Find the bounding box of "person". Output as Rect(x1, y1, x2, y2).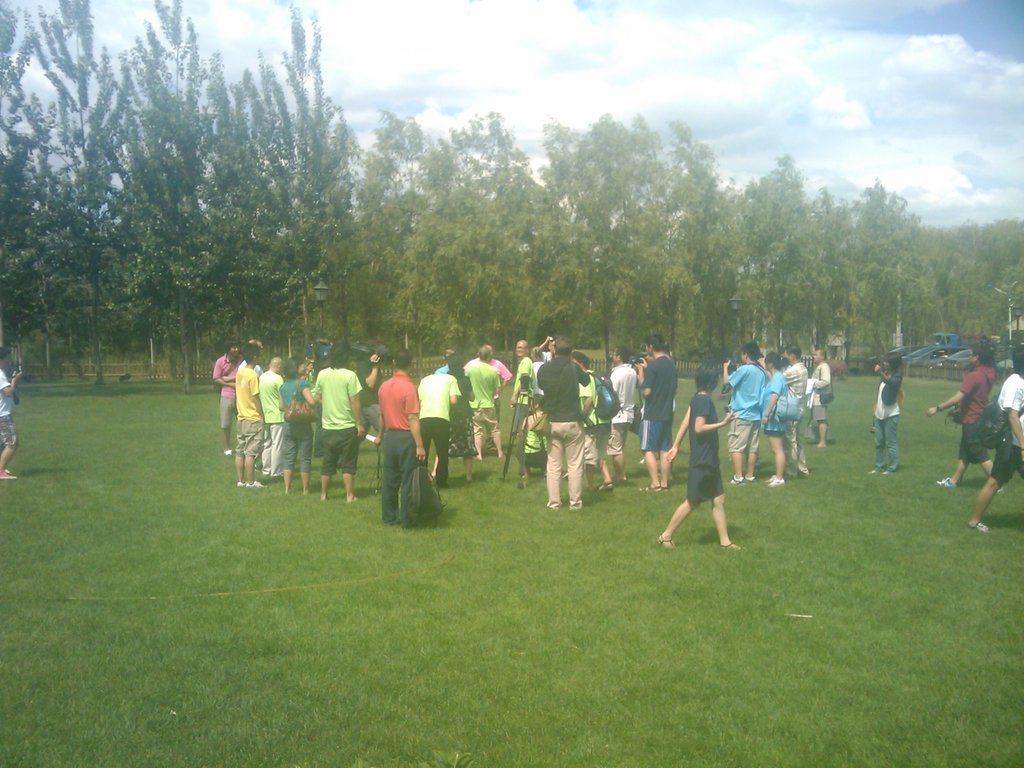
Rect(652, 362, 739, 548).
